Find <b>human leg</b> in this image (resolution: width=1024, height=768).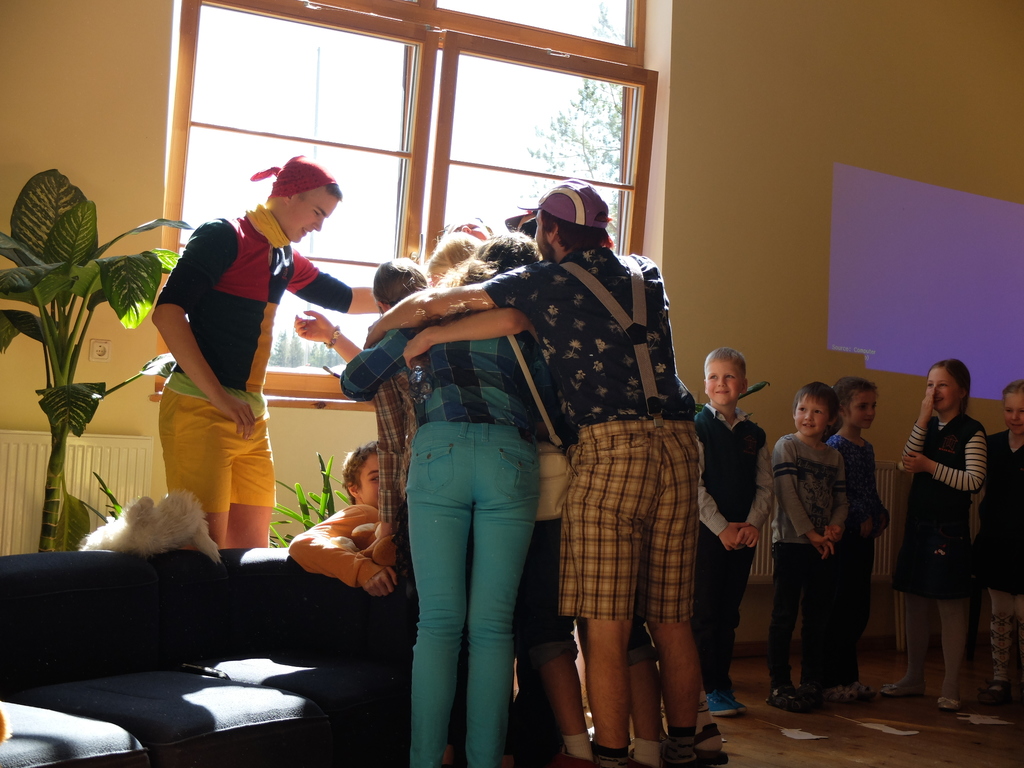
(397, 415, 465, 767).
